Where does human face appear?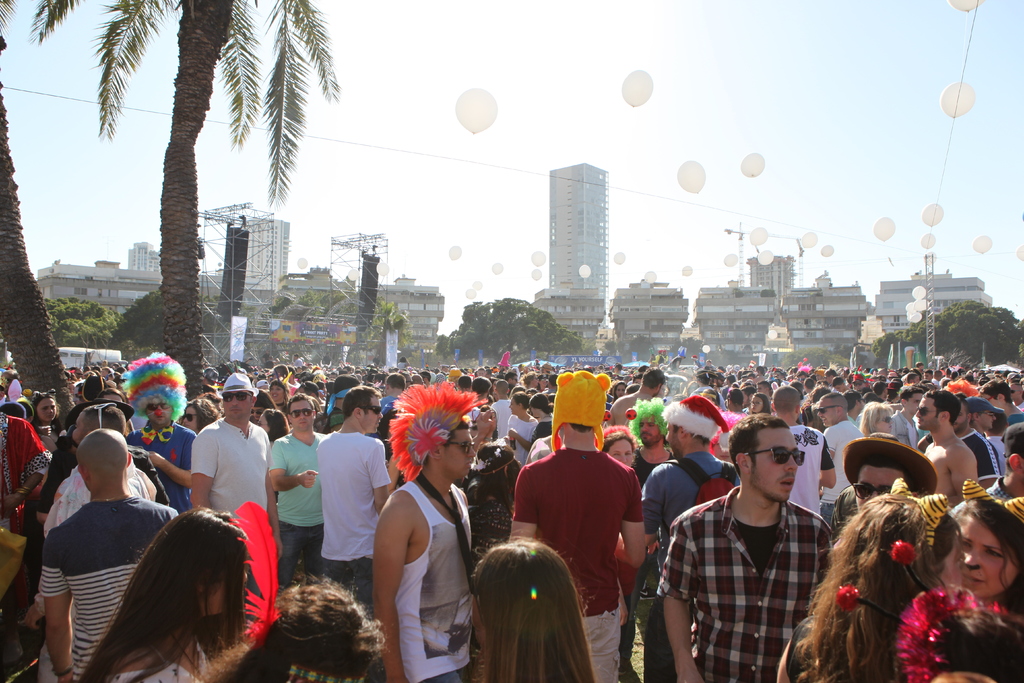
Appears at region(959, 514, 1020, 598).
